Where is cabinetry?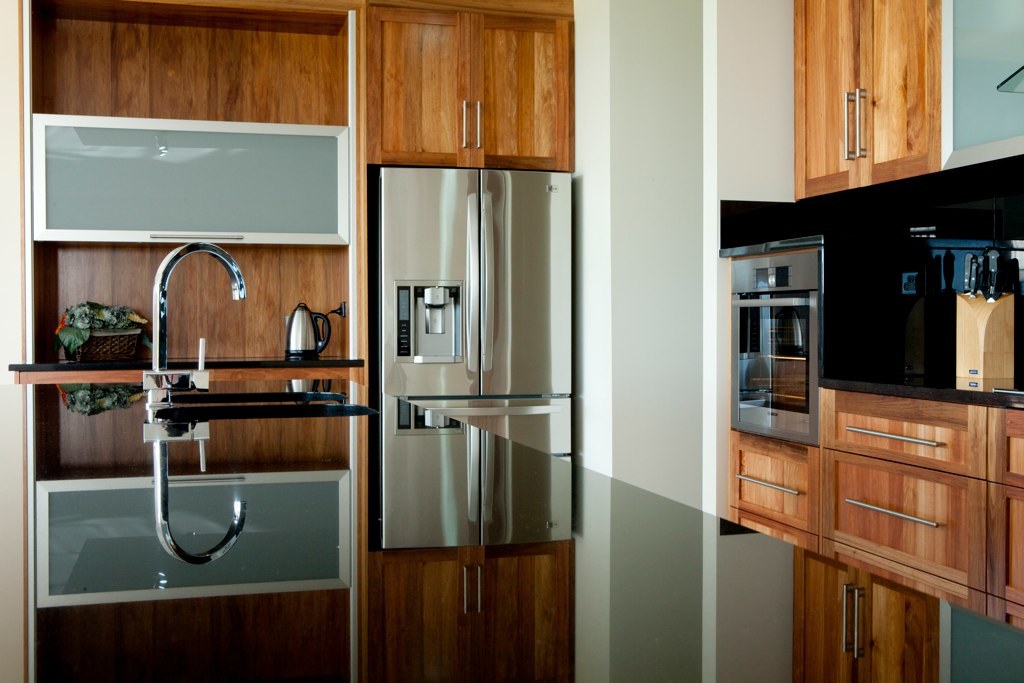
[791, 554, 949, 682].
